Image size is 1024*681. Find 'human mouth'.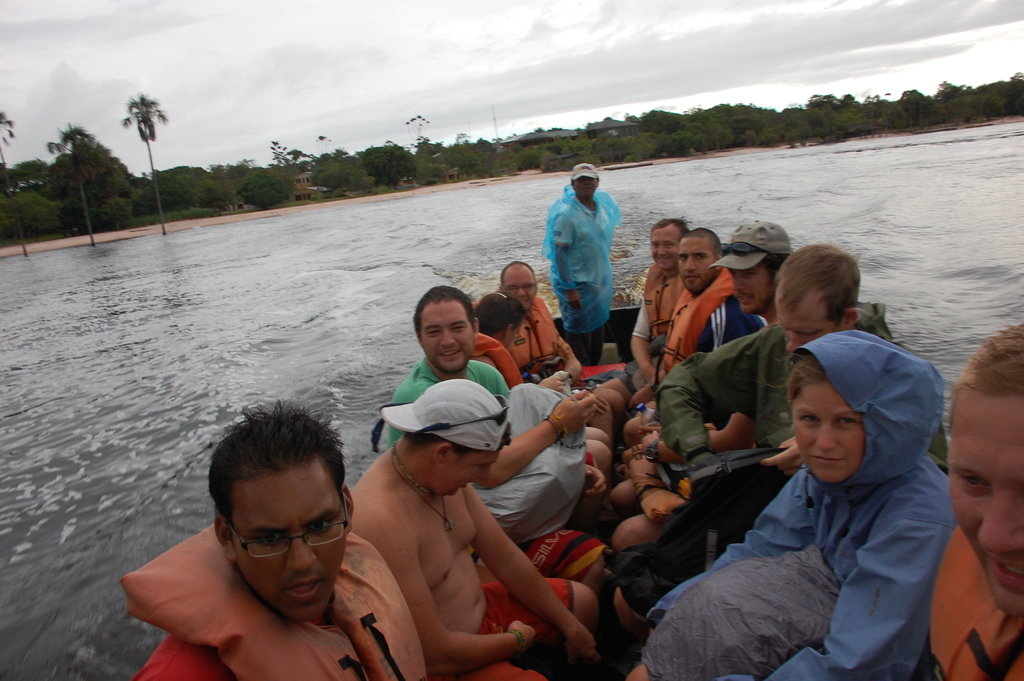
437 352 466 359.
